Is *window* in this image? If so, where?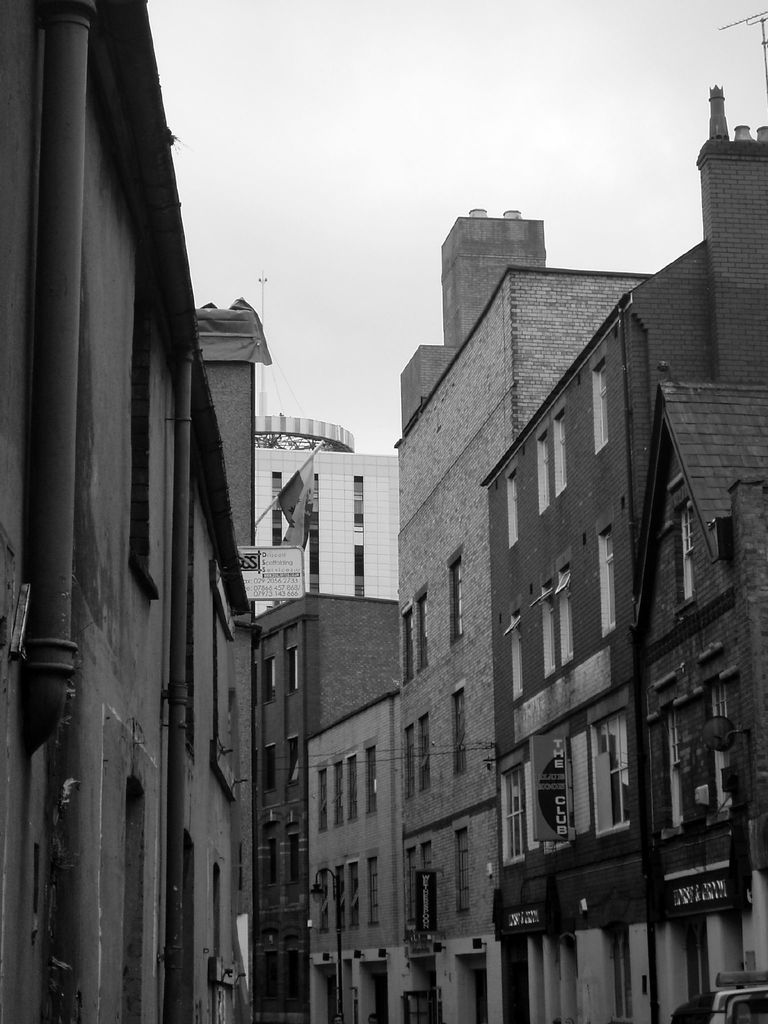
Yes, at (x1=534, y1=423, x2=554, y2=512).
